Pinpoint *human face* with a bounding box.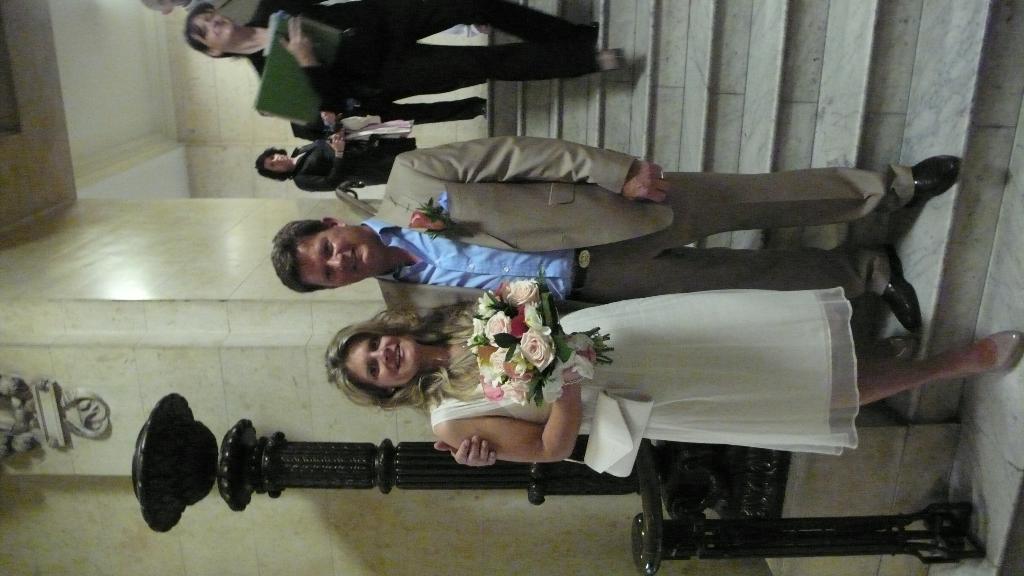
[x1=295, y1=225, x2=385, y2=287].
